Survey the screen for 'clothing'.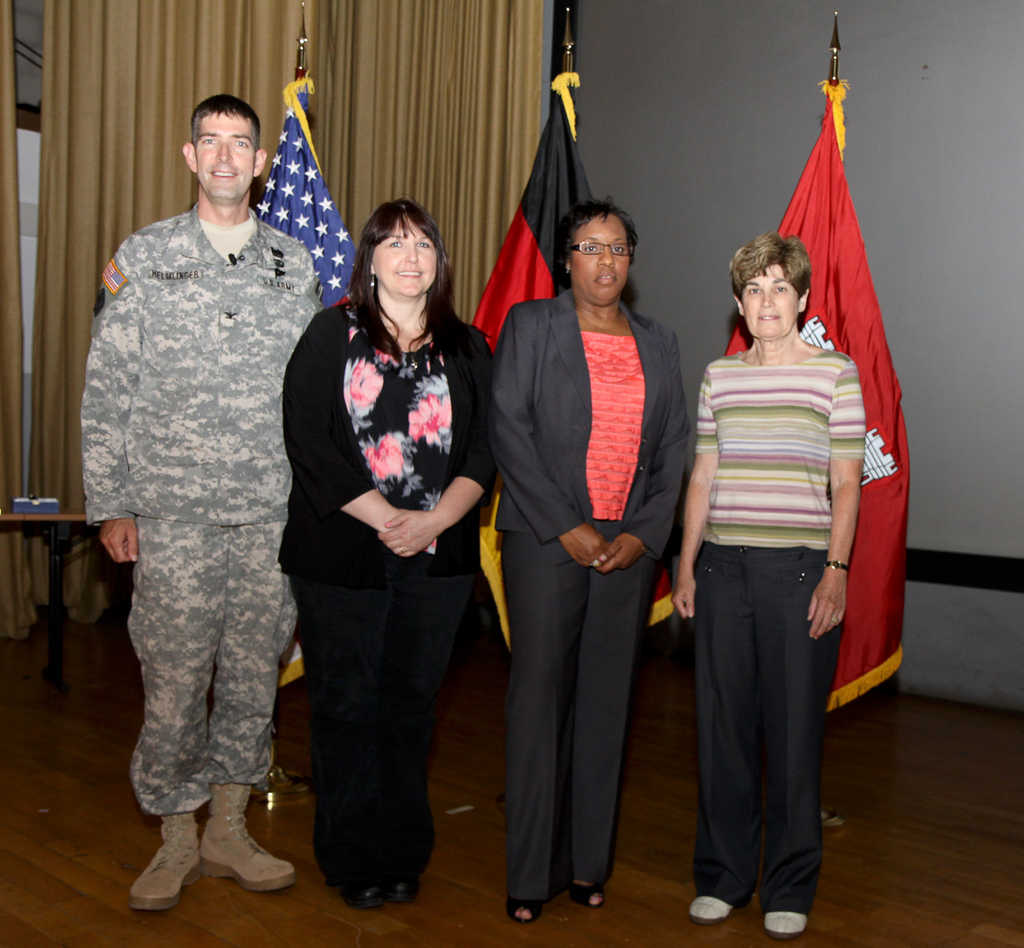
Survey found: Rect(485, 285, 691, 902).
